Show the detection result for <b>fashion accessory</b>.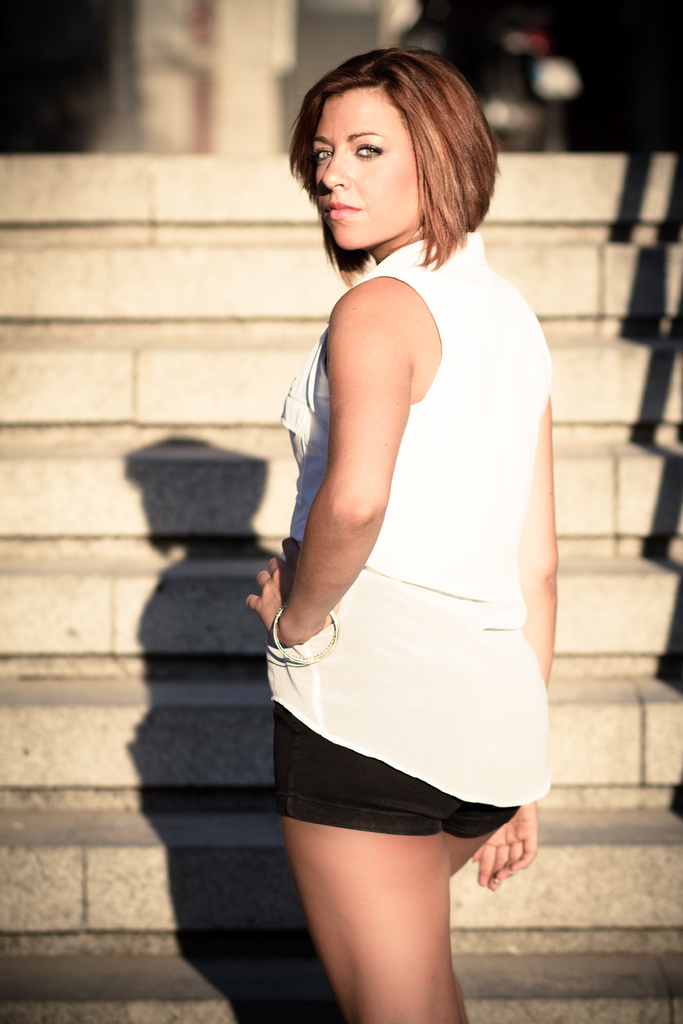
260:600:338:666.
